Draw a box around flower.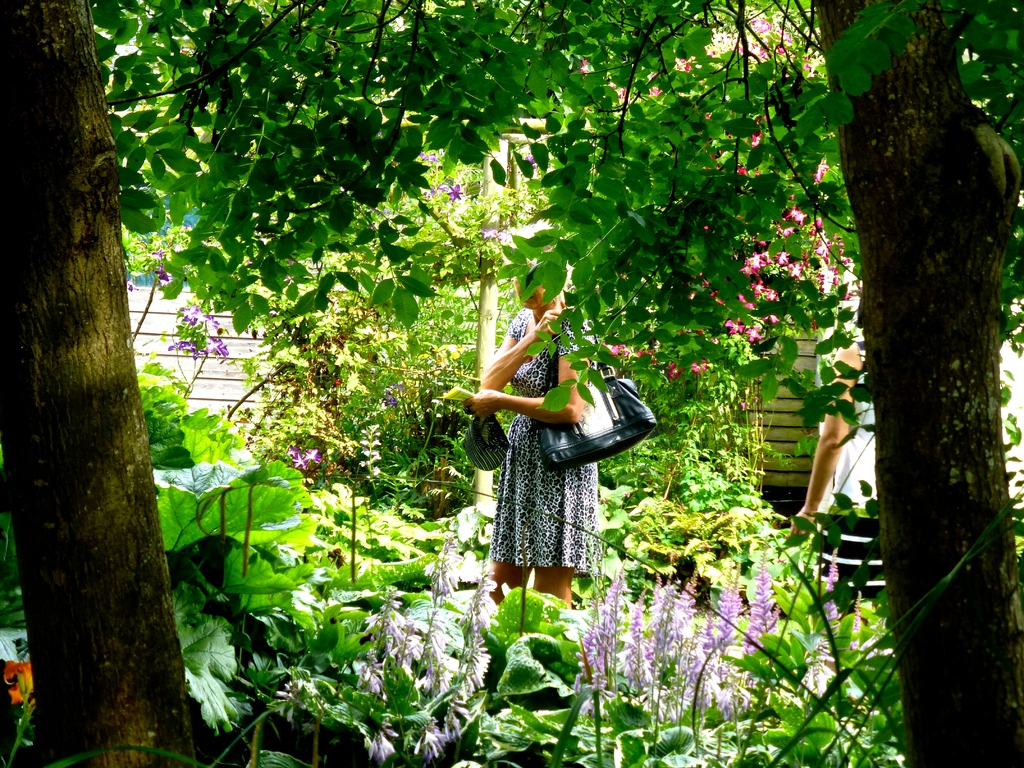
496, 229, 515, 249.
